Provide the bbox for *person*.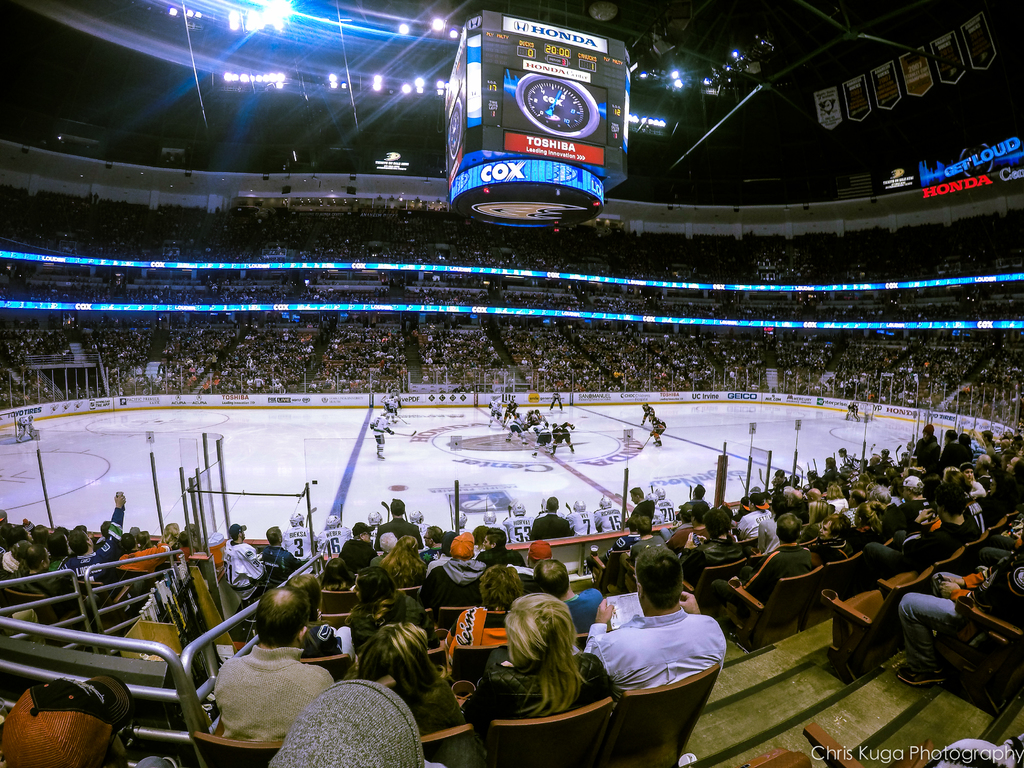
(left=480, top=589, right=602, bottom=746).
